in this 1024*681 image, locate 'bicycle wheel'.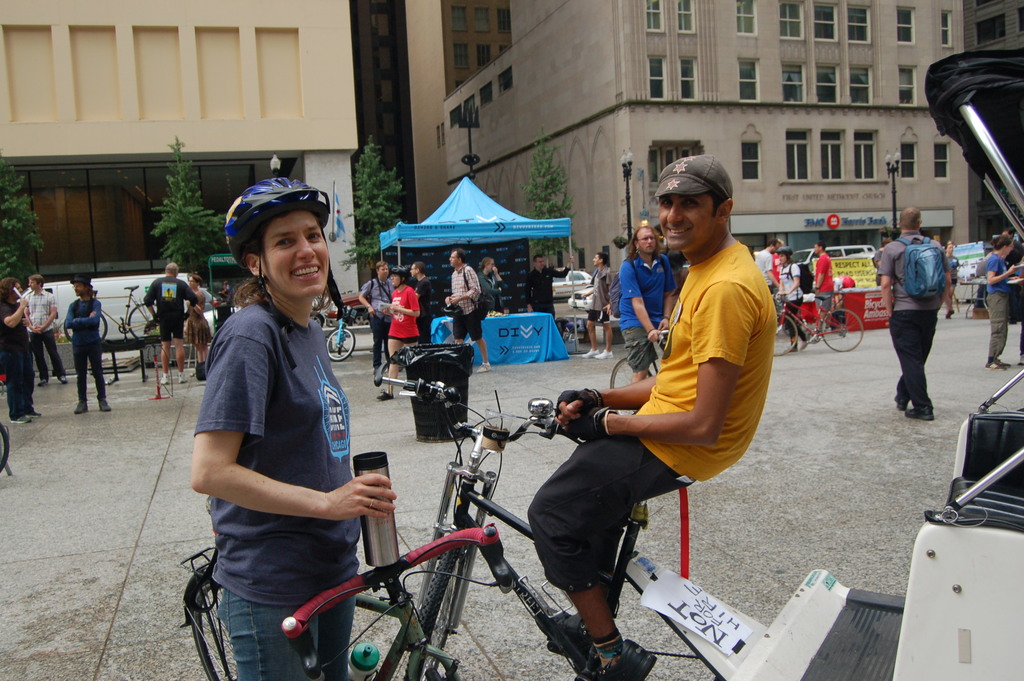
Bounding box: (60, 297, 108, 350).
